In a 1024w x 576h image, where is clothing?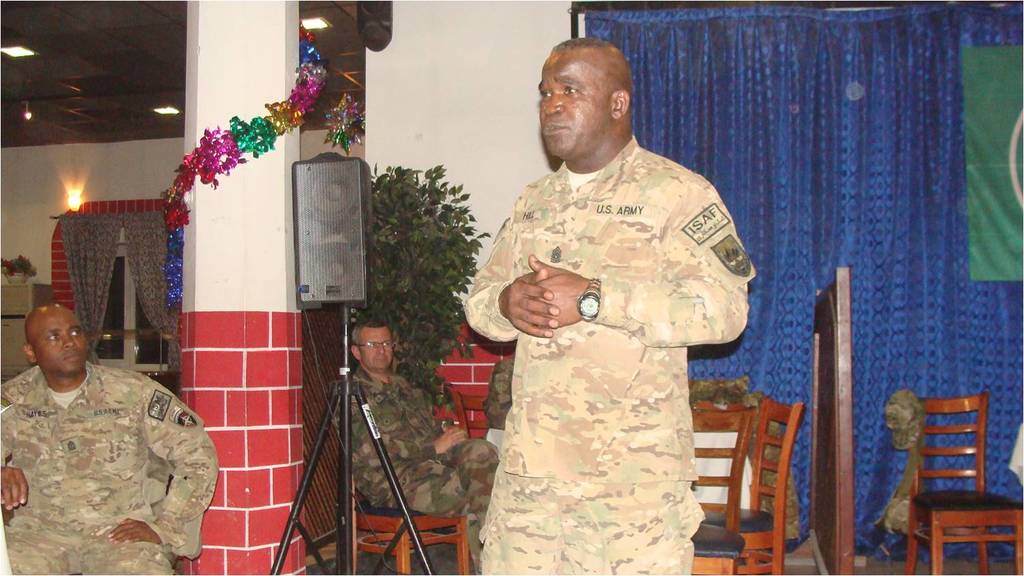
<bbox>449, 98, 752, 558</bbox>.
